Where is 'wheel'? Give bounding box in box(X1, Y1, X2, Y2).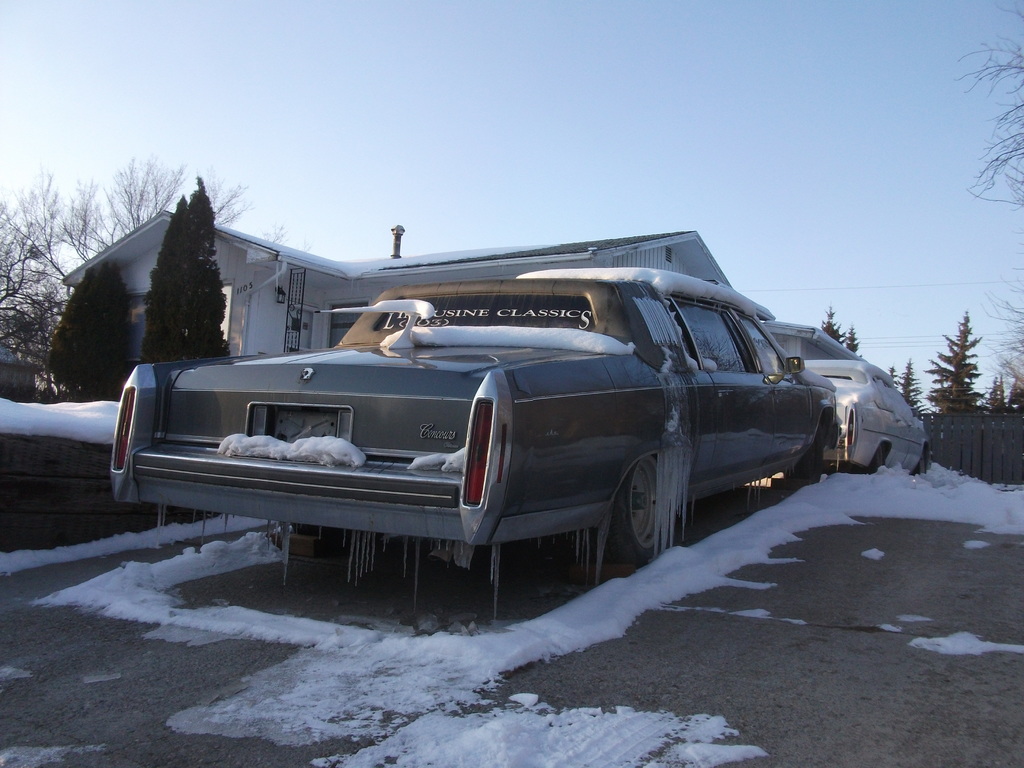
box(914, 455, 929, 476).
